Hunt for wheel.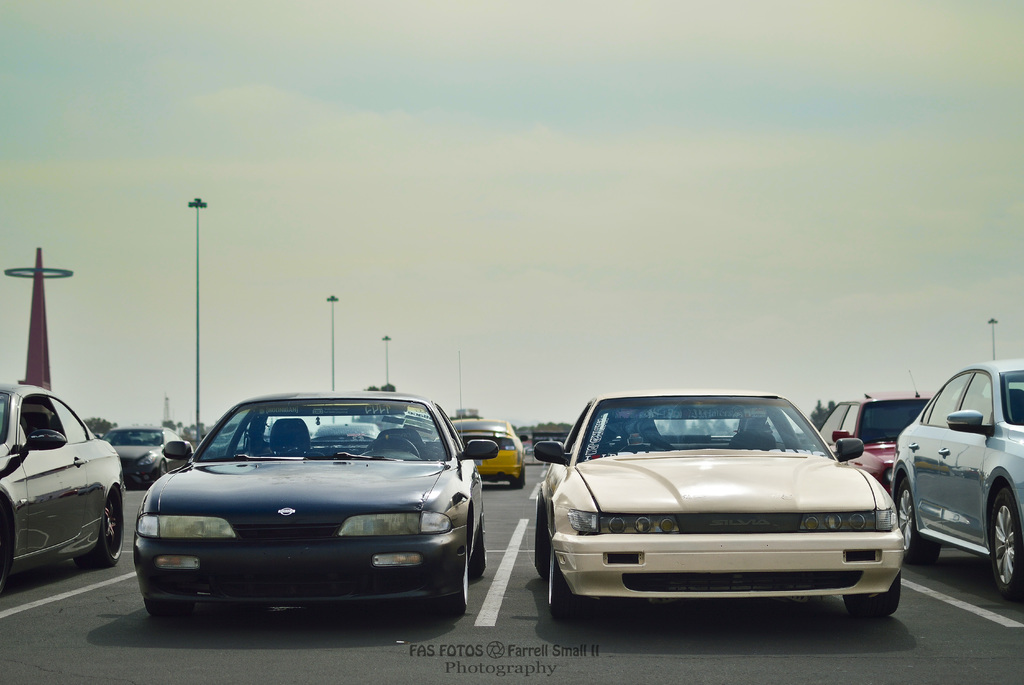
Hunted down at detection(541, 537, 563, 627).
